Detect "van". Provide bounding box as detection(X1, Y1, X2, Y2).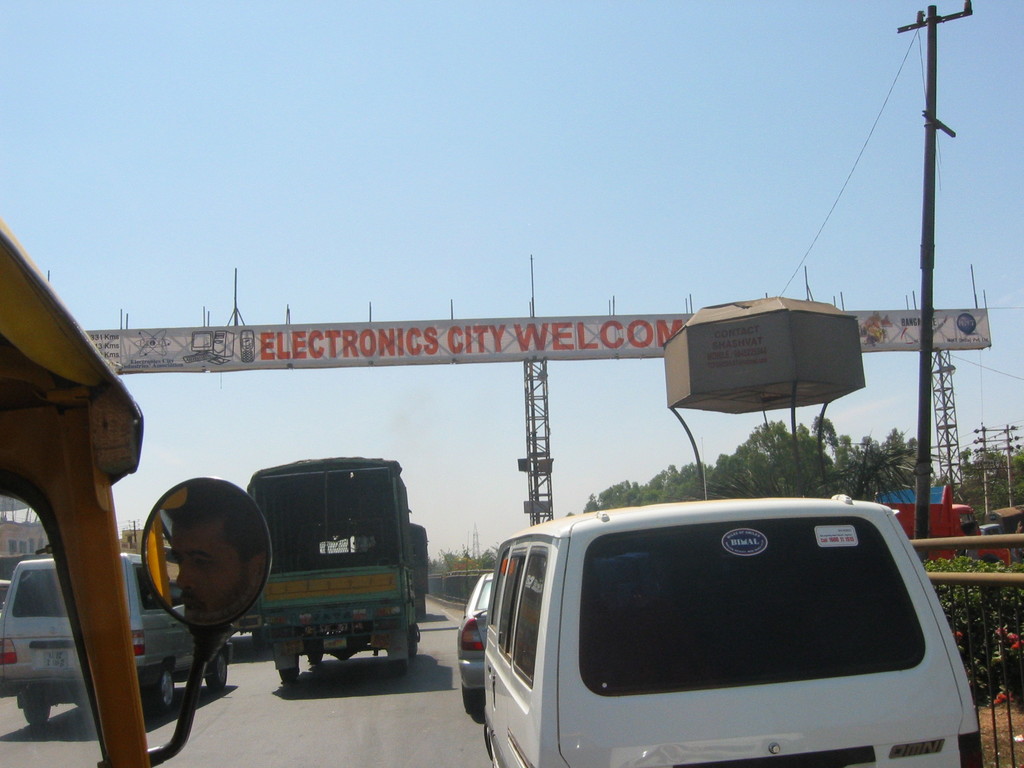
detection(479, 490, 986, 767).
